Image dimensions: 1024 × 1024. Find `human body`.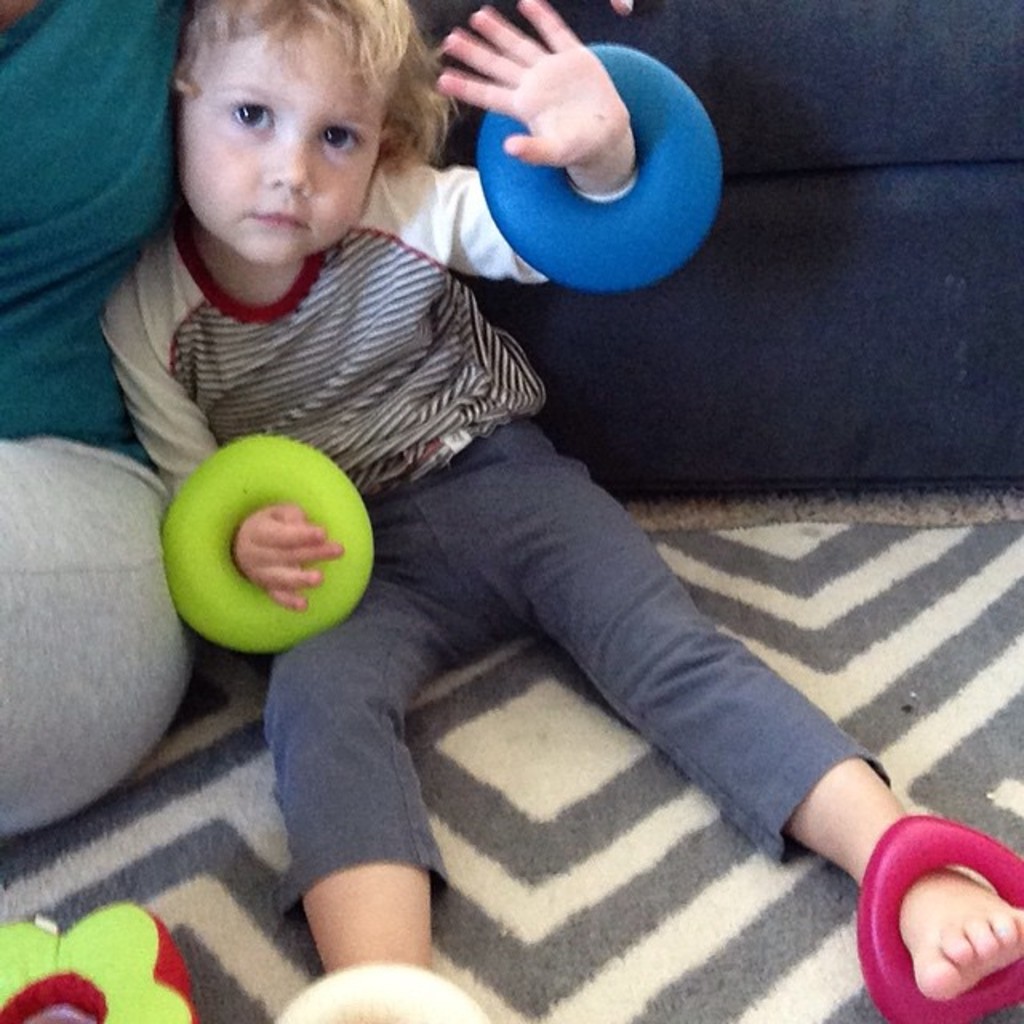
[93,0,1022,1022].
